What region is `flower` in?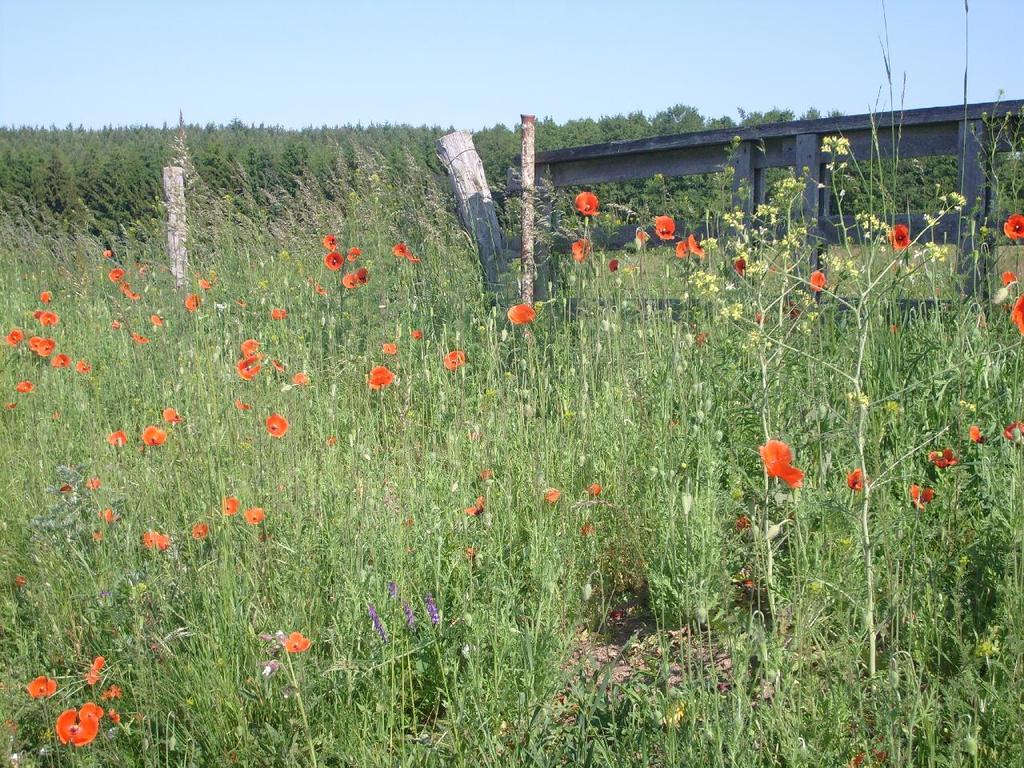
1002/266/1017/282.
